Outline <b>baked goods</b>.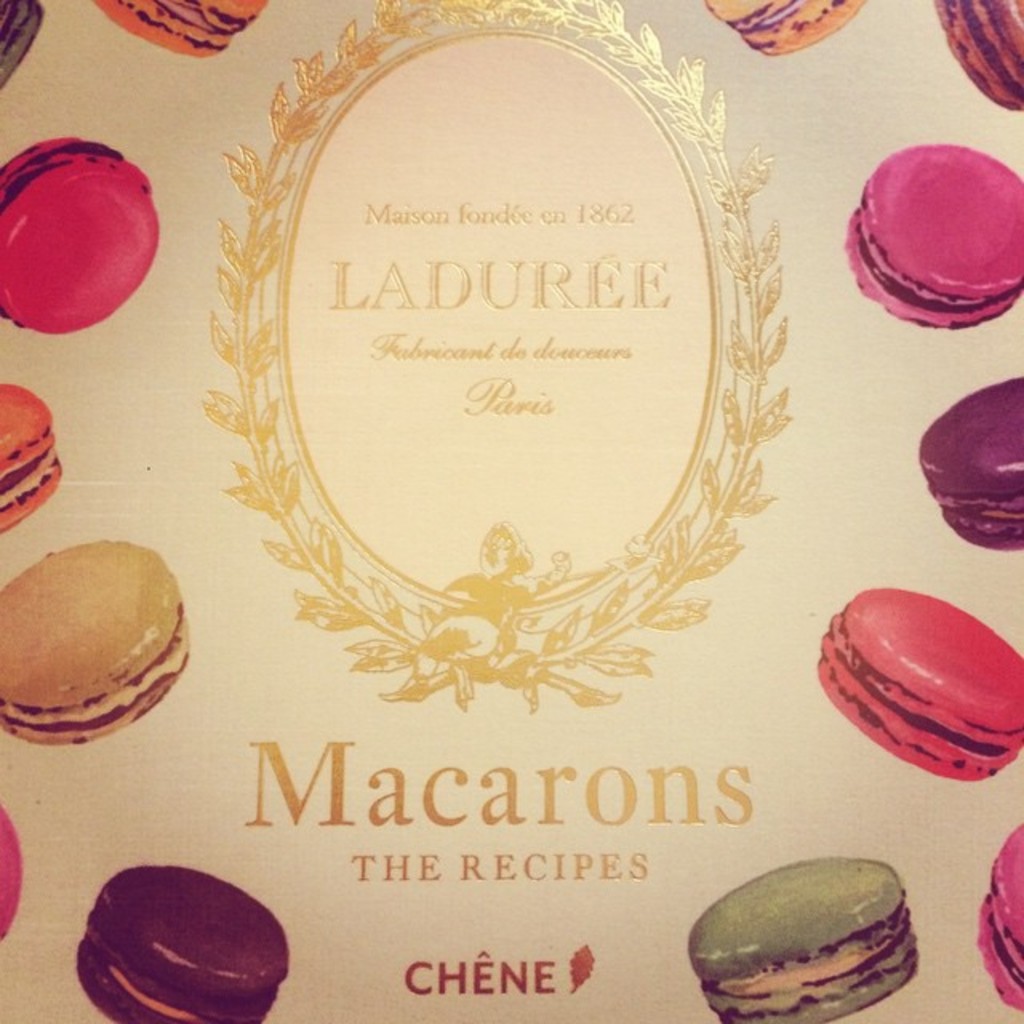
Outline: l=88, t=0, r=269, b=56.
